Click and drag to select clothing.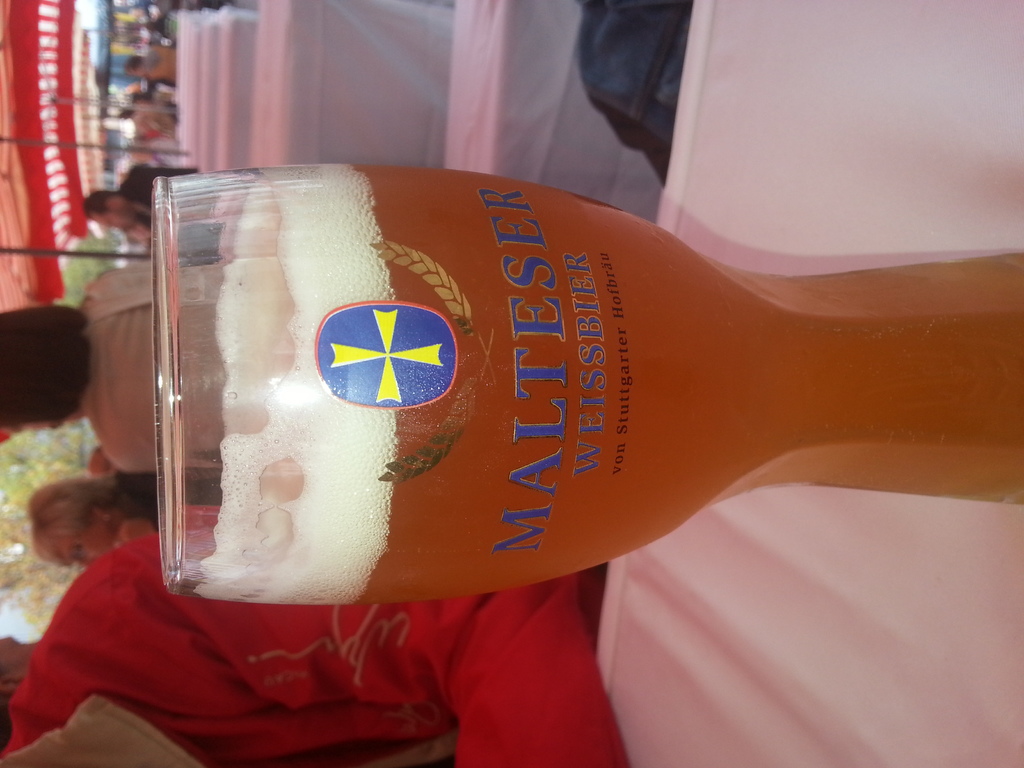
Selection: select_region(82, 262, 234, 477).
